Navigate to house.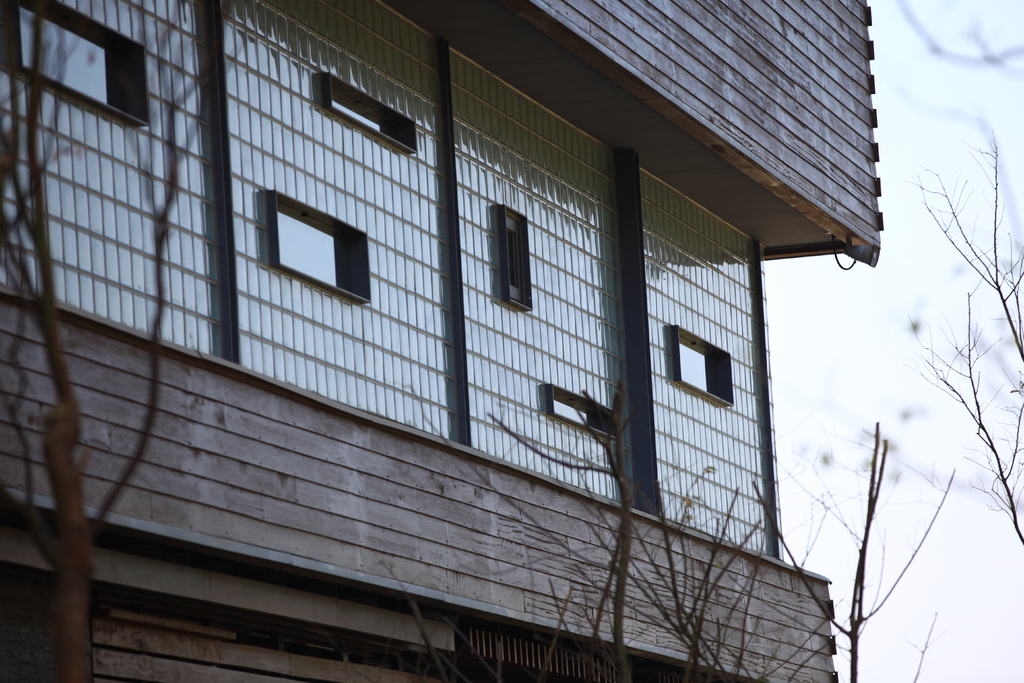
Navigation target: 0/0/998/682.
